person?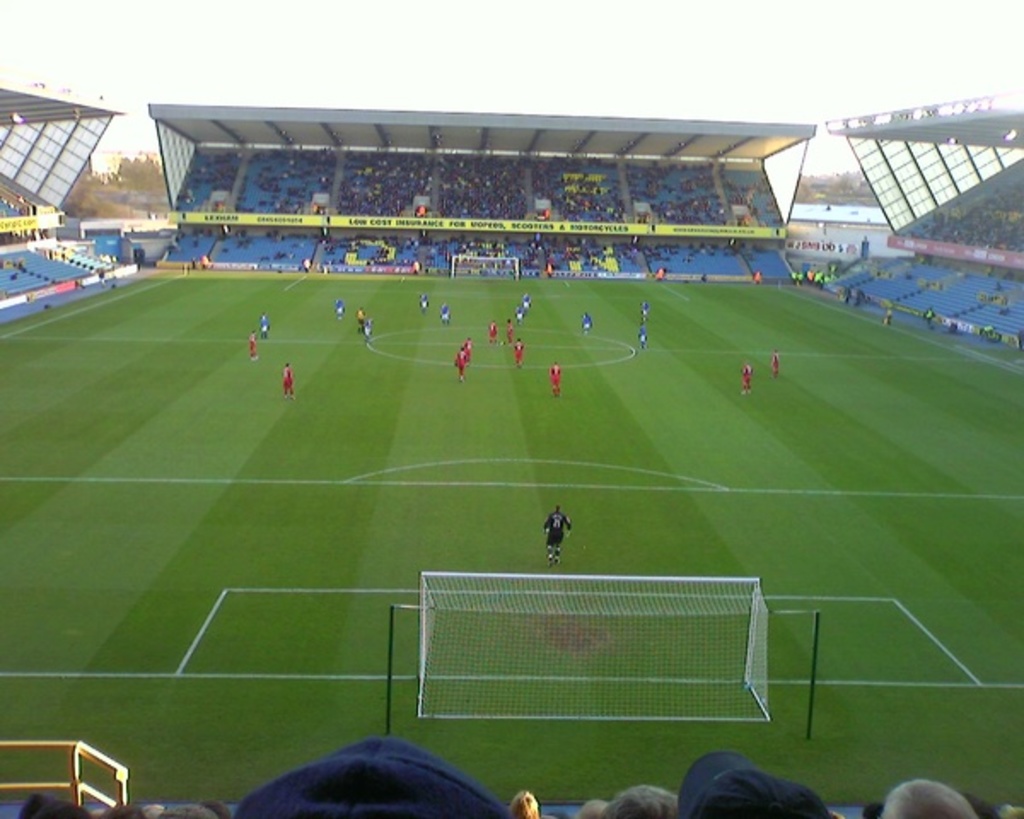
box(550, 367, 561, 401)
